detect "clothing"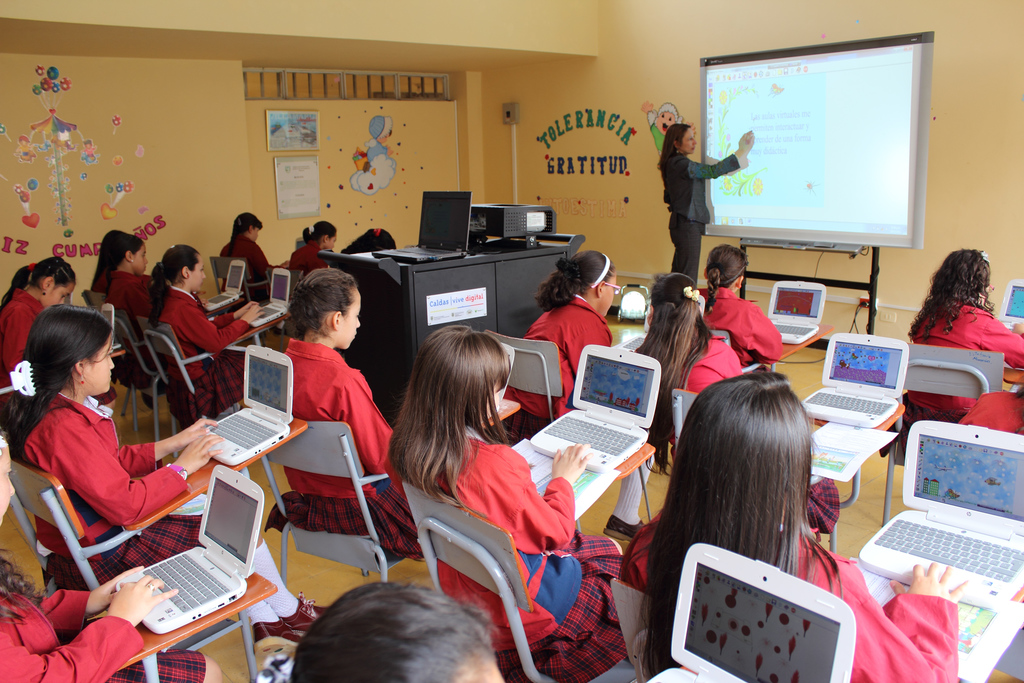
[left=220, top=231, right=259, bottom=288]
